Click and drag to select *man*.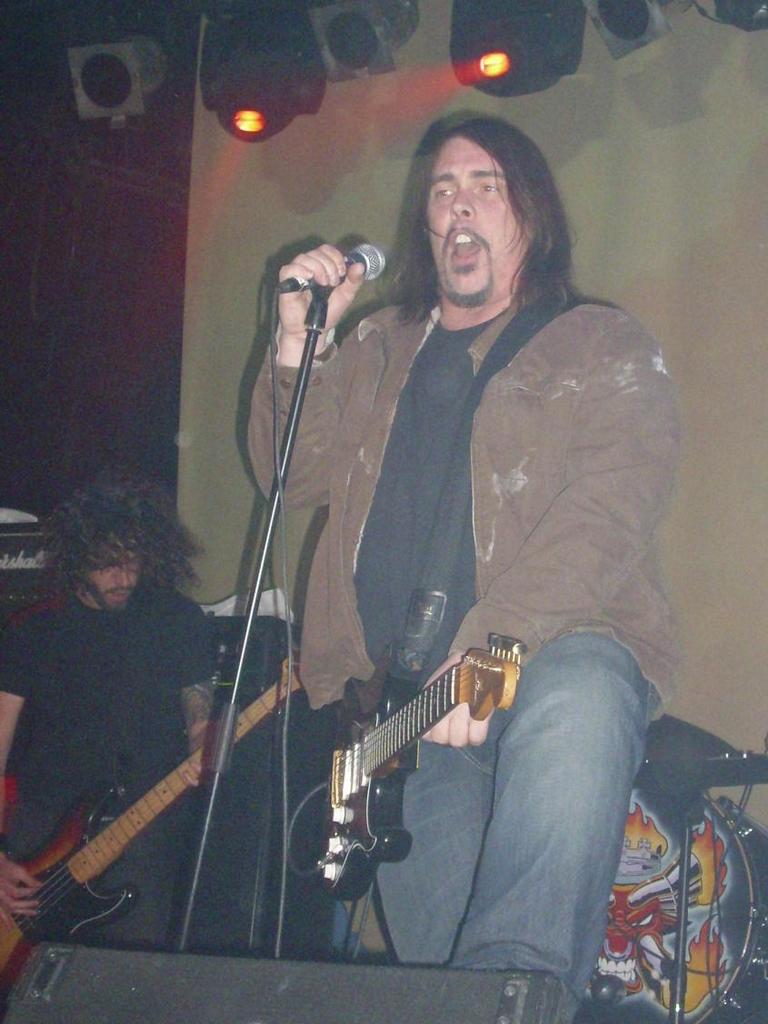
Selection: box=[0, 461, 222, 945].
